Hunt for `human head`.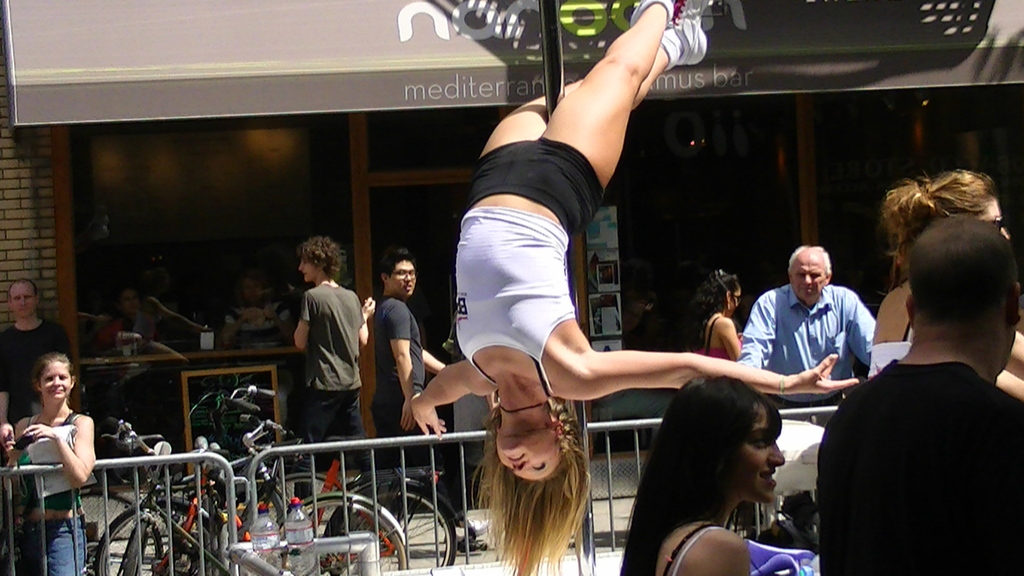
Hunted down at [492,424,573,488].
